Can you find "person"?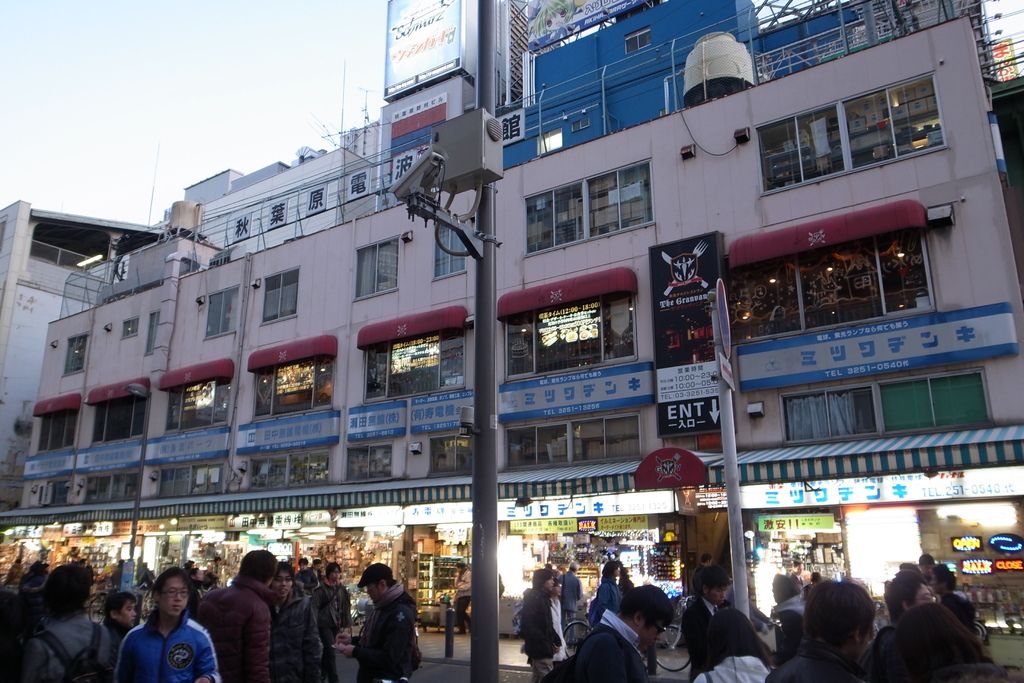
Yes, bounding box: left=892, top=598, right=1023, bottom=682.
